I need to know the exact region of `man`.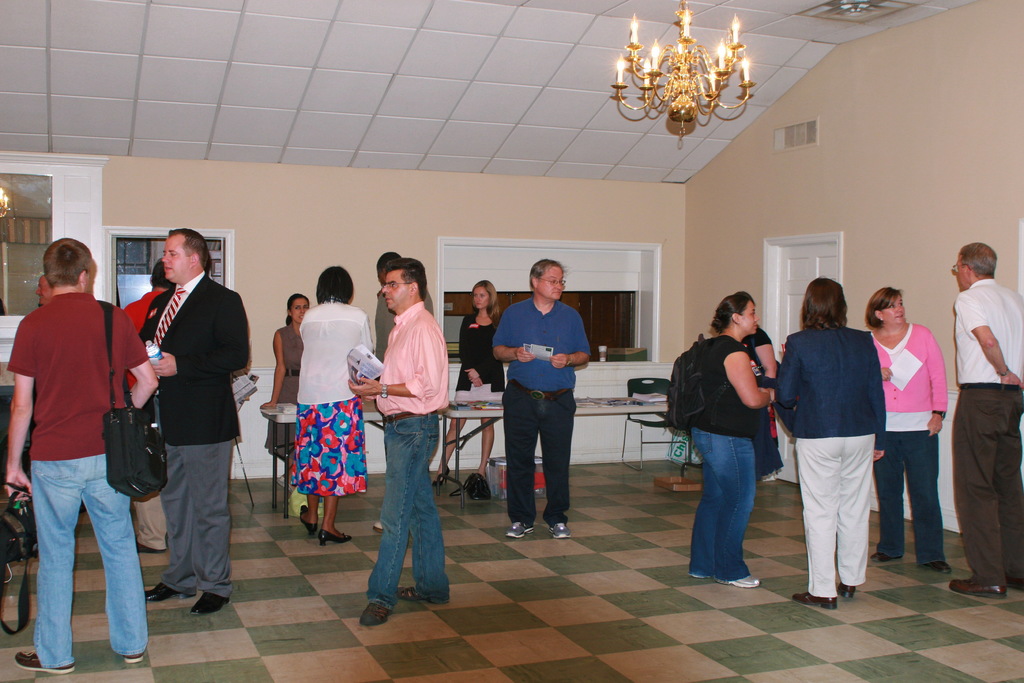
Region: (0, 235, 158, 670).
